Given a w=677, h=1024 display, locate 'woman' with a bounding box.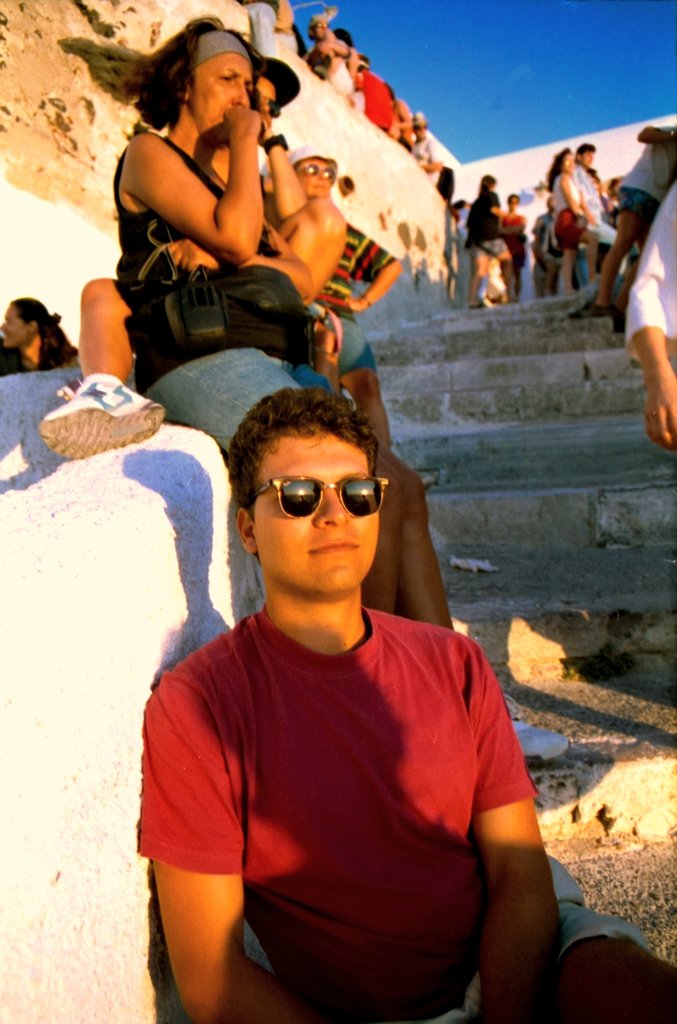
Located: BBox(550, 148, 591, 291).
